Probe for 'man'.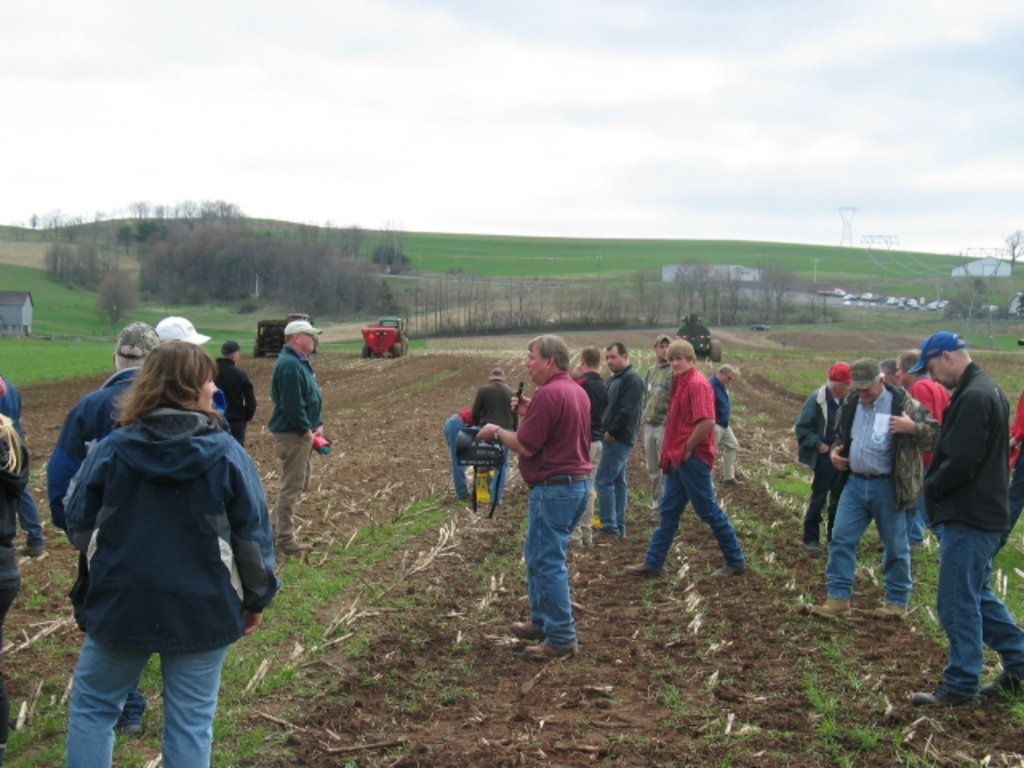
Probe result: detection(274, 320, 331, 552).
